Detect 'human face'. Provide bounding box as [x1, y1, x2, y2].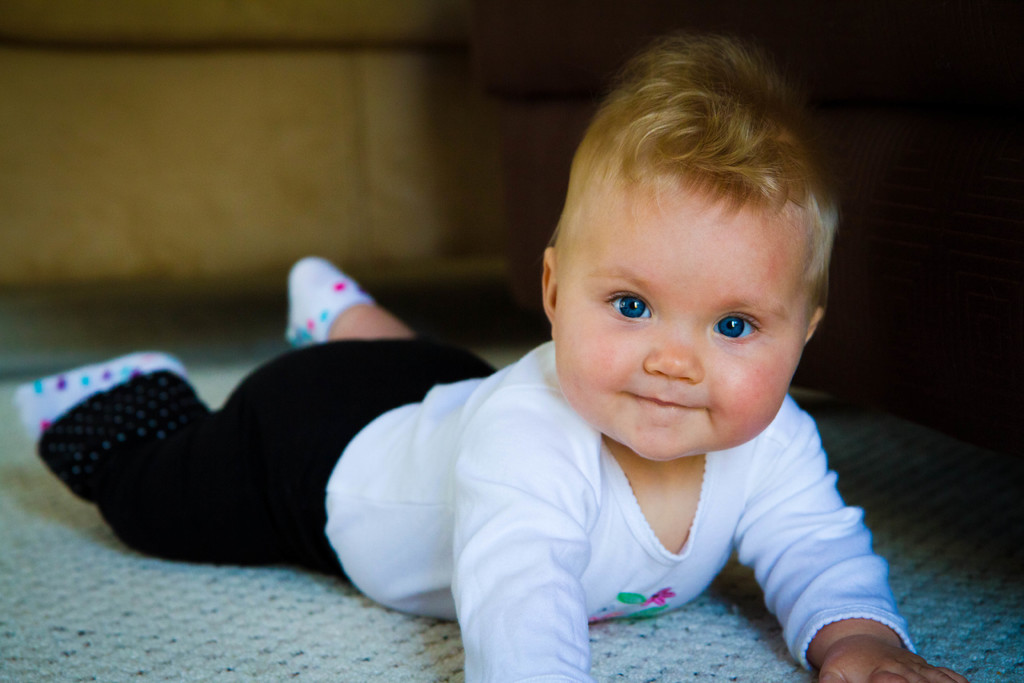
[556, 166, 808, 459].
